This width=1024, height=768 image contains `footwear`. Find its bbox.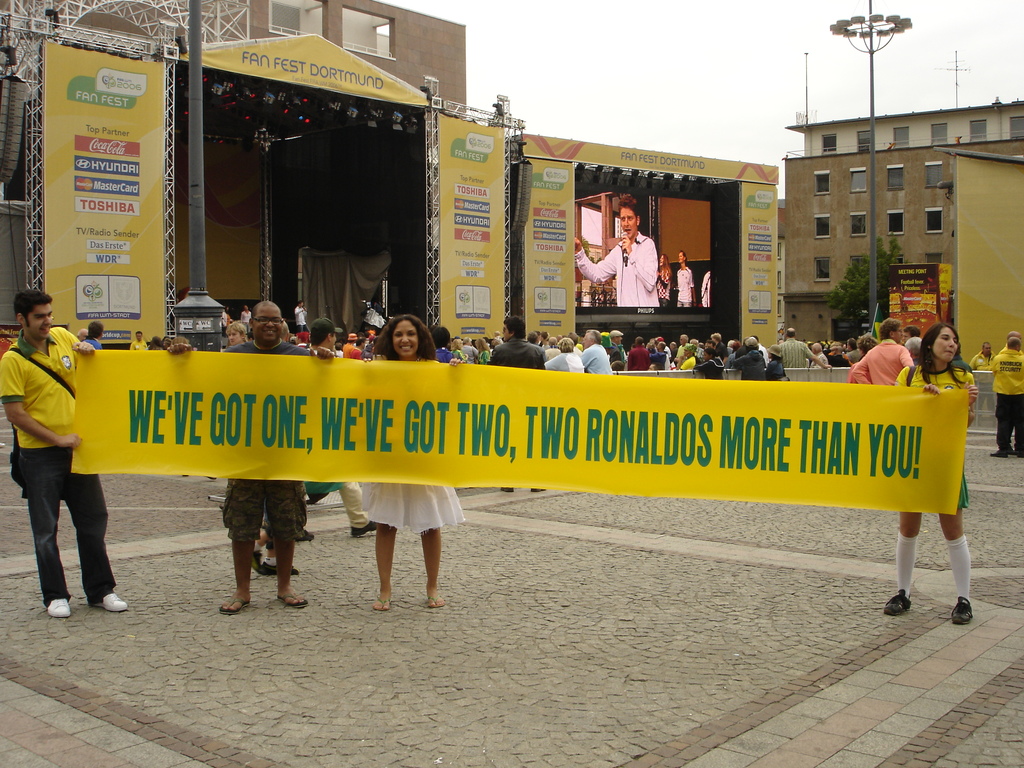
box(220, 595, 248, 616).
